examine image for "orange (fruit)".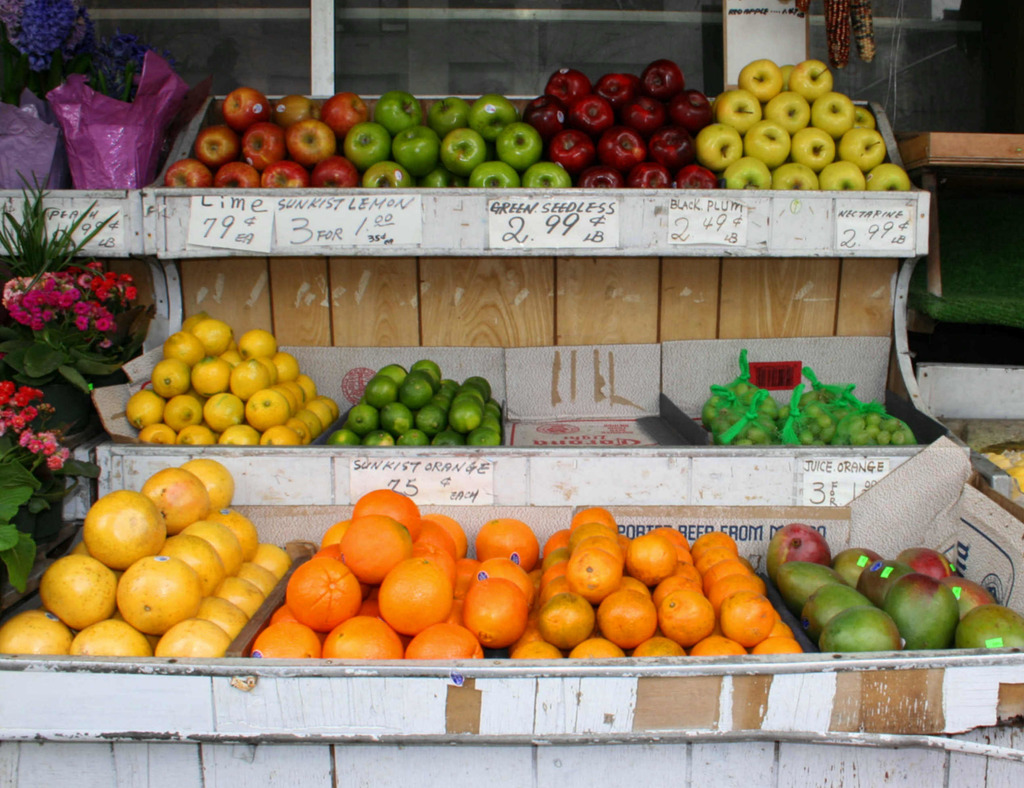
Examination result: 694, 631, 742, 660.
